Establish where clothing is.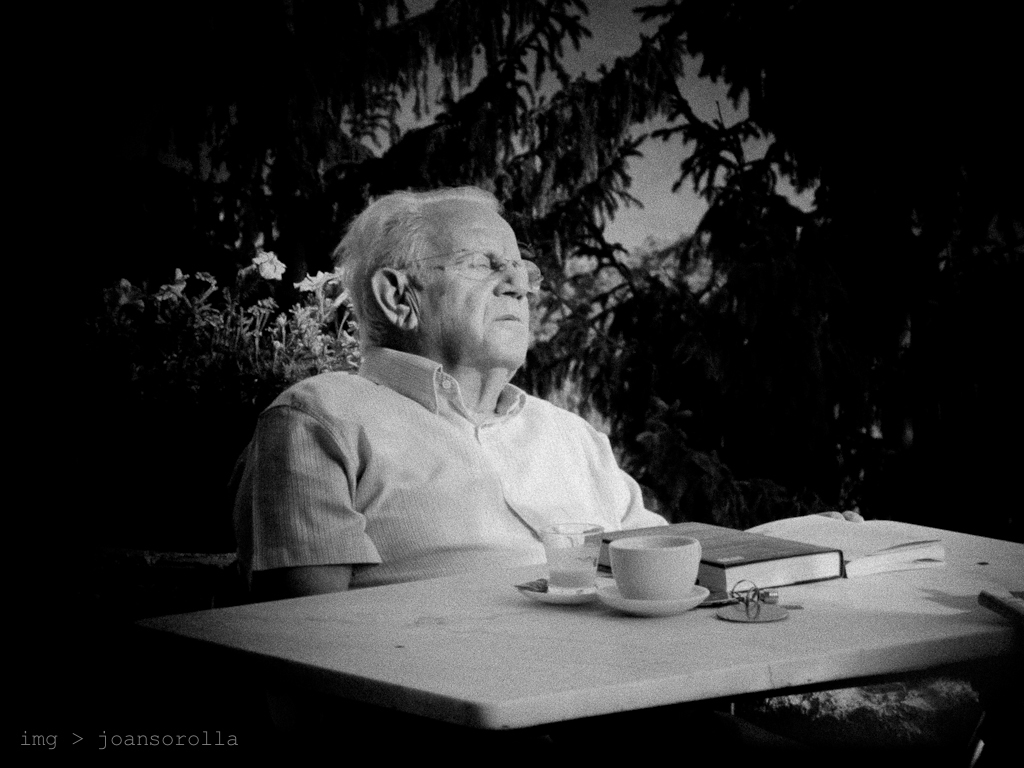
Established at {"x1": 238, "y1": 301, "x2": 671, "y2": 604}.
